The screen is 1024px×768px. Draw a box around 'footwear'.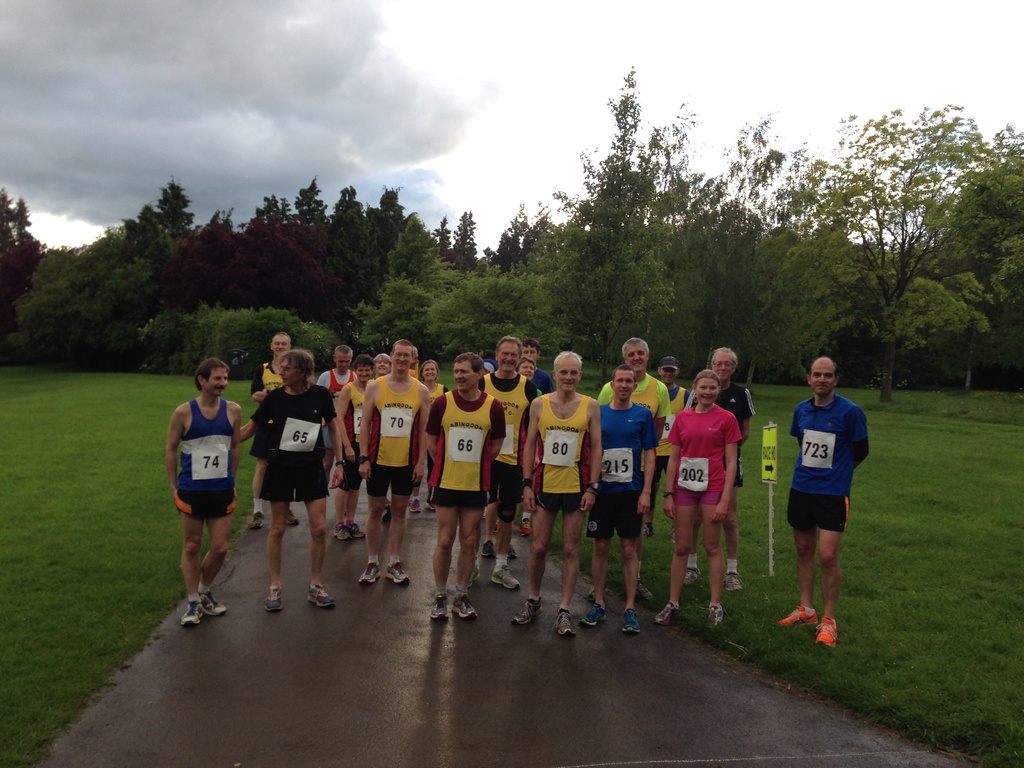
x1=247, y1=511, x2=269, y2=529.
